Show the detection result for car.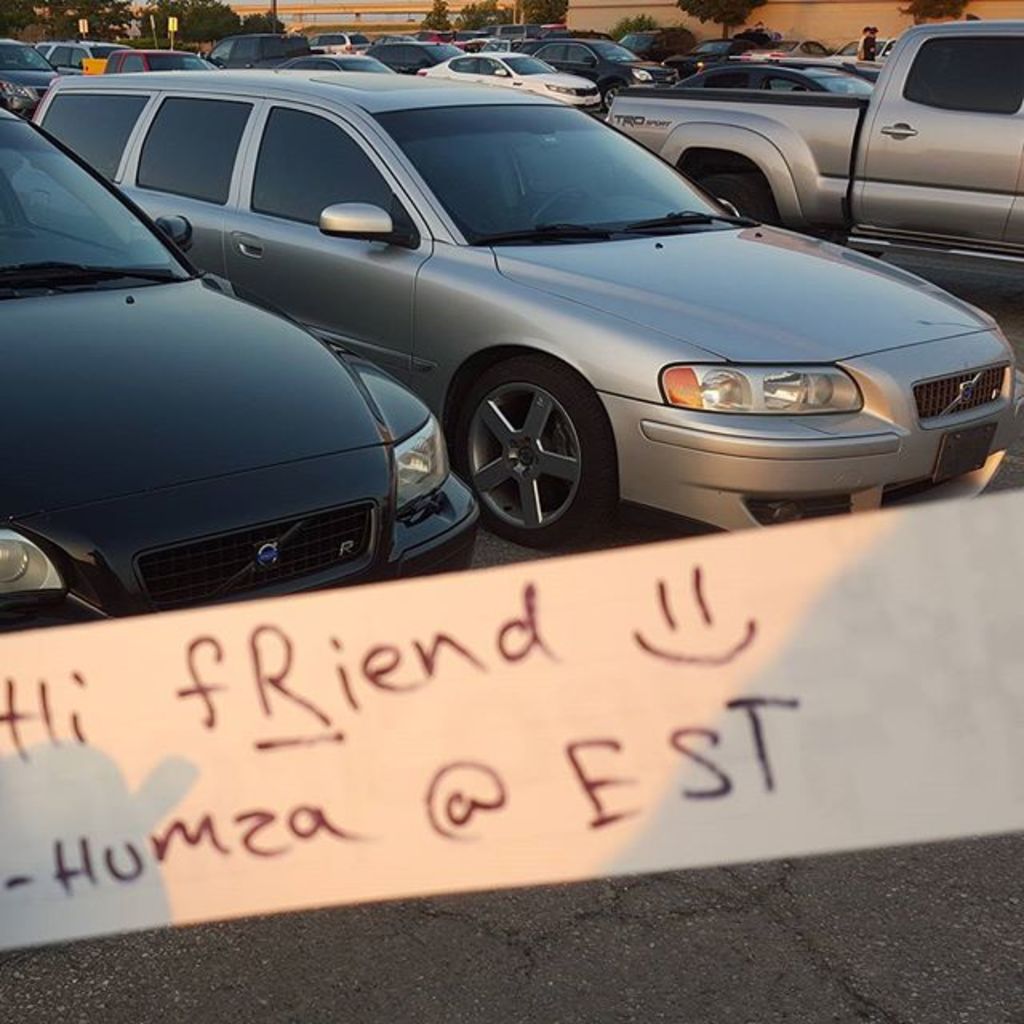
left=275, top=46, right=394, bottom=70.
